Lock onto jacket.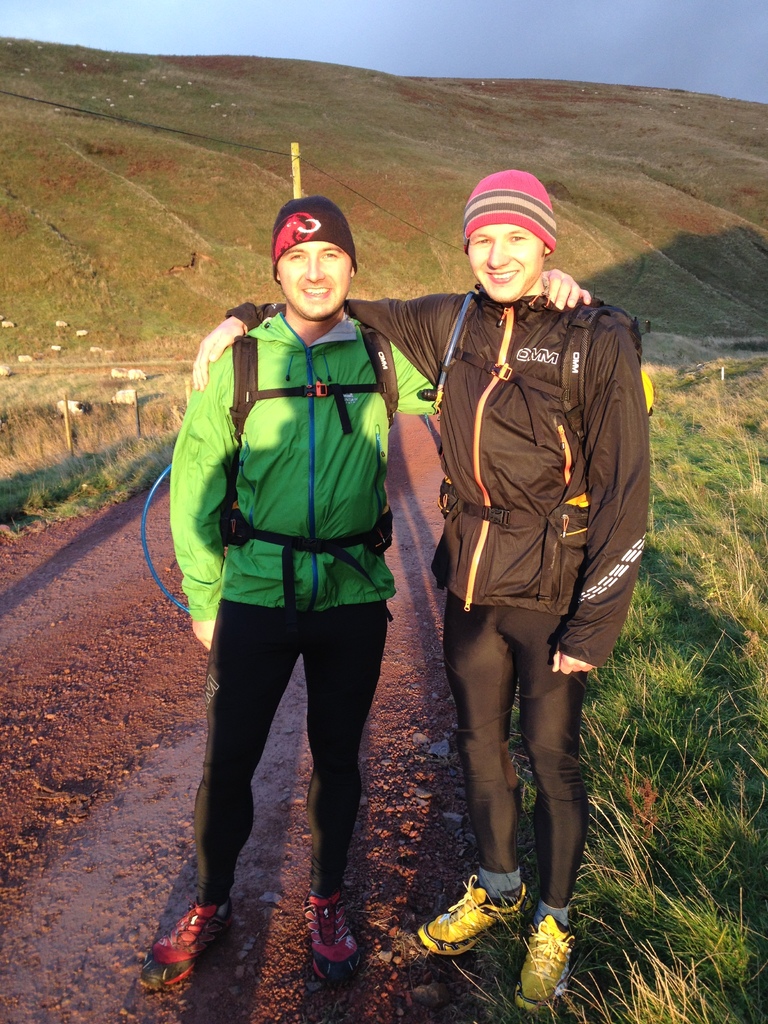
Locked: 168, 312, 435, 619.
